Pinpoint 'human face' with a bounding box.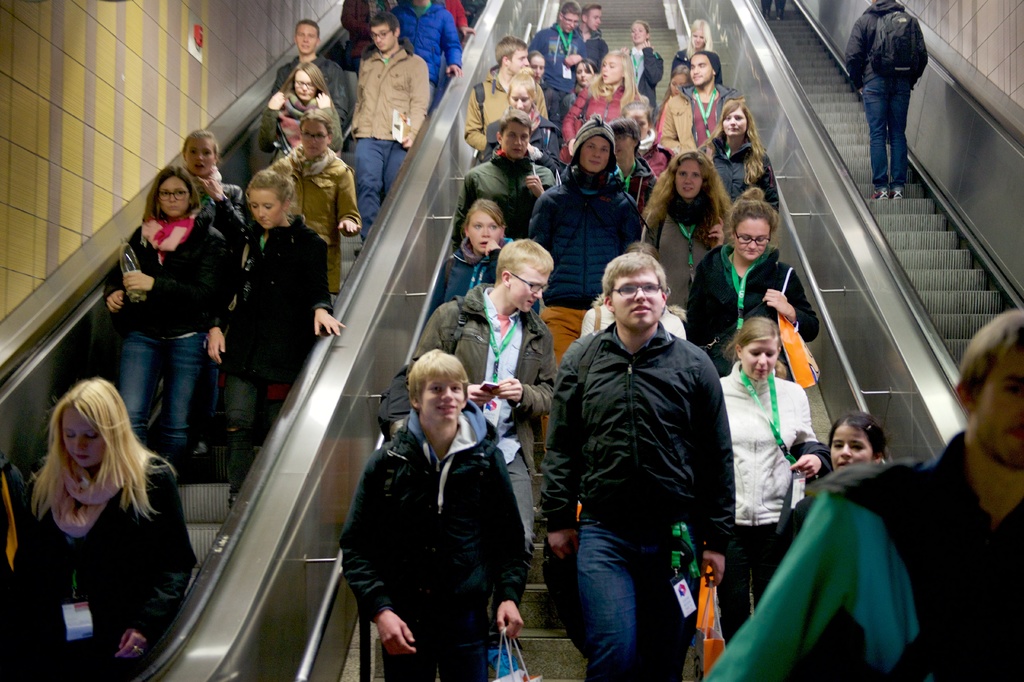
158, 176, 191, 217.
